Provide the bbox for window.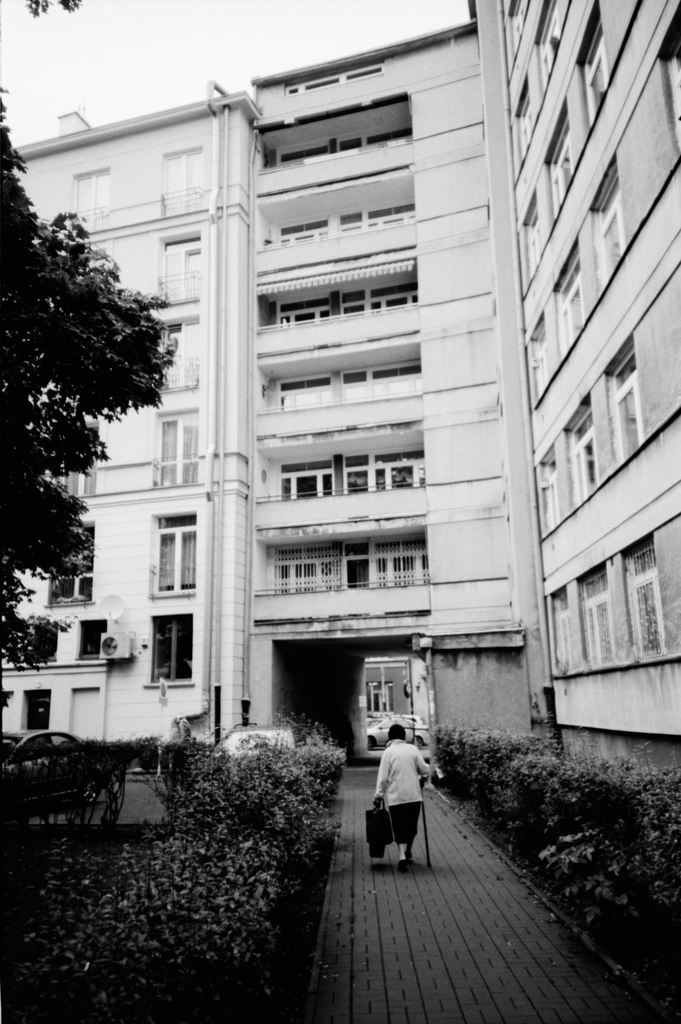
detection(25, 688, 50, 728).
